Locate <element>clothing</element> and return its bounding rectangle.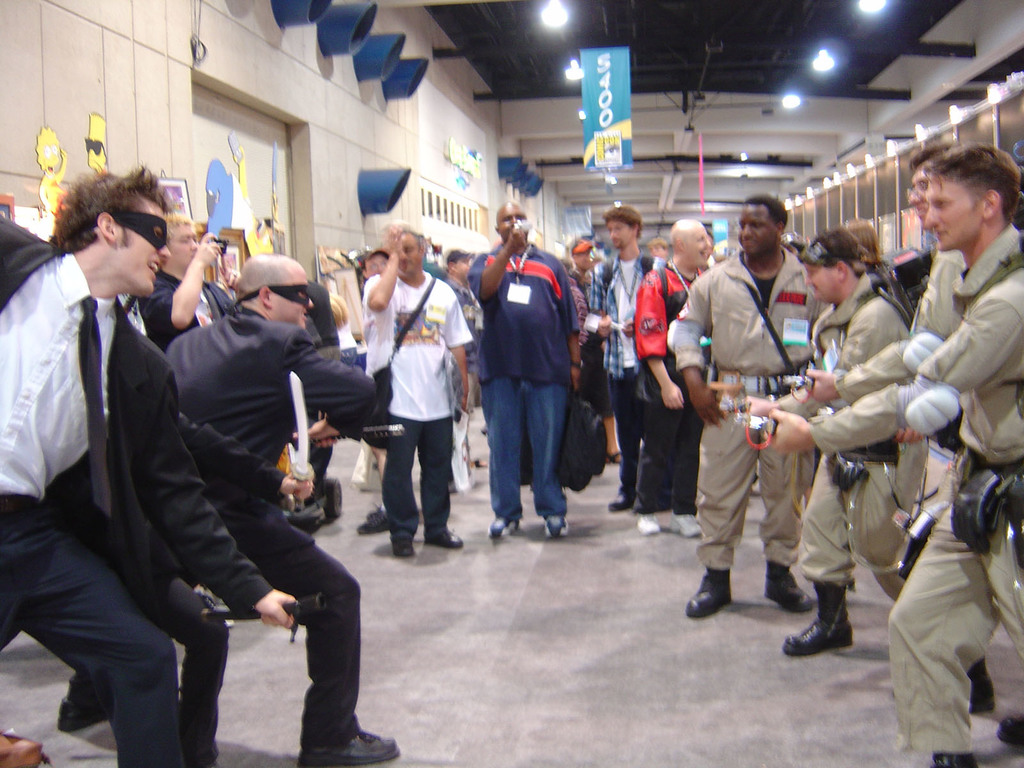
left=0, top=207, right=1023, bottom=767.
